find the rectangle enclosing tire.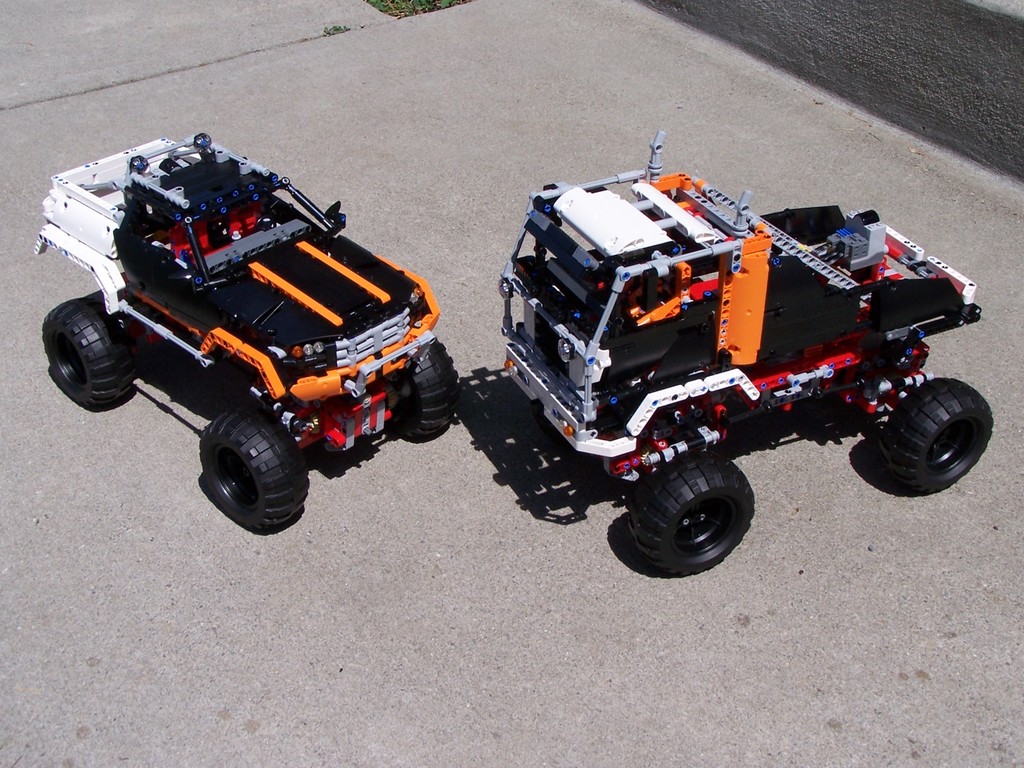
878 380 996 496.
